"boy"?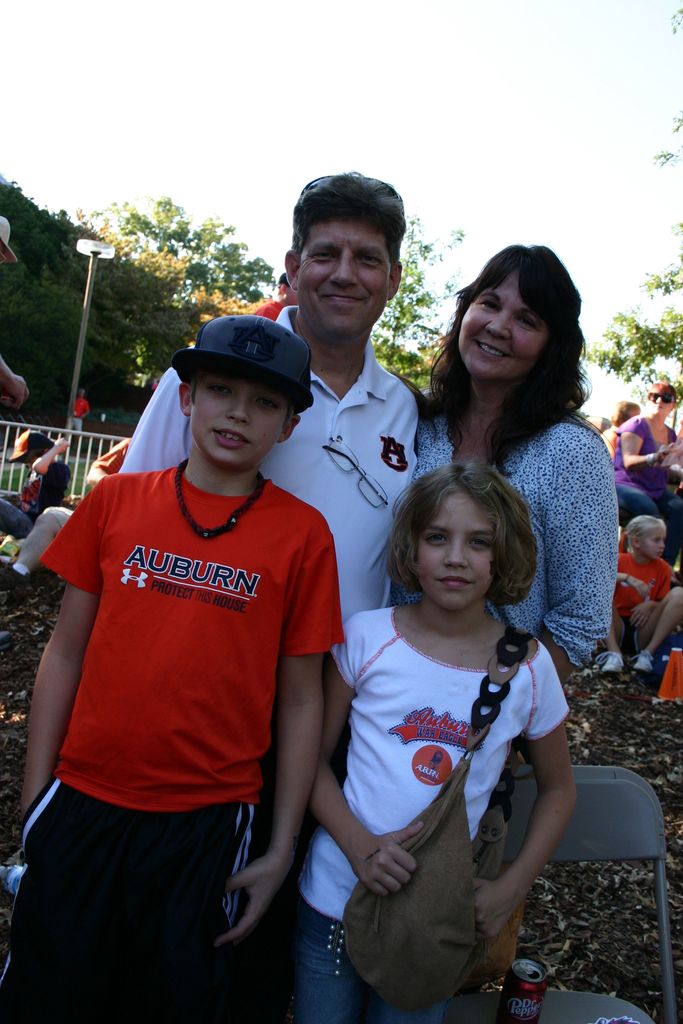
252/273/302/317
